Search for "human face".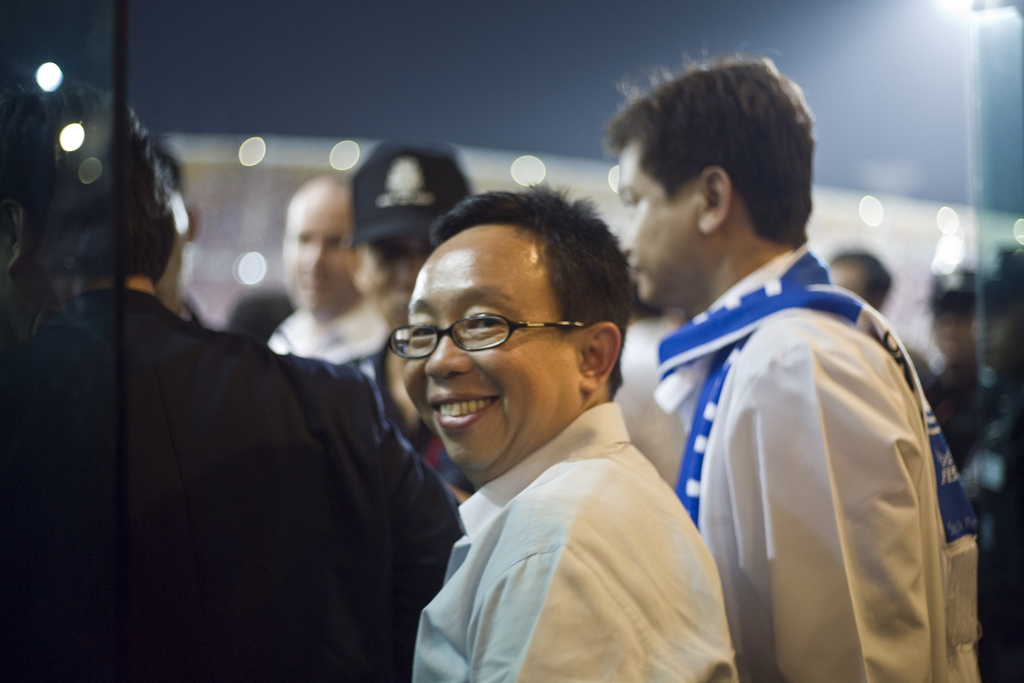
Found at detection(283, 189, 351, 315).
